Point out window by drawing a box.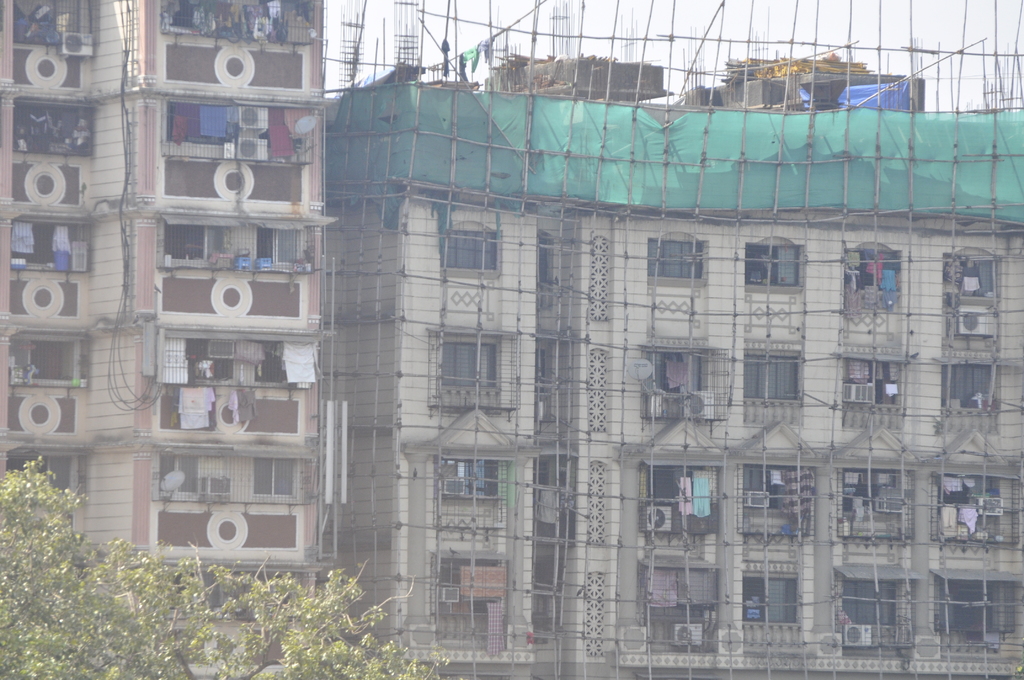
BBox(844, 352, 908, 405).
